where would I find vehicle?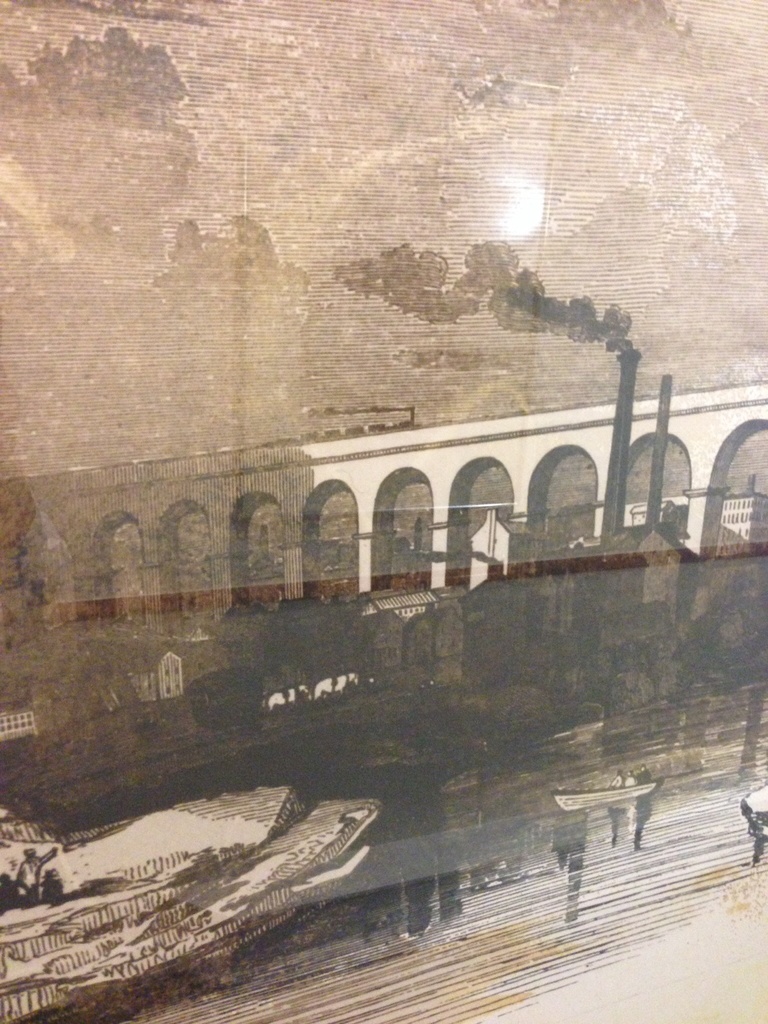
At pyautogui.locateOnScreen(739, 777, 767, 838).
